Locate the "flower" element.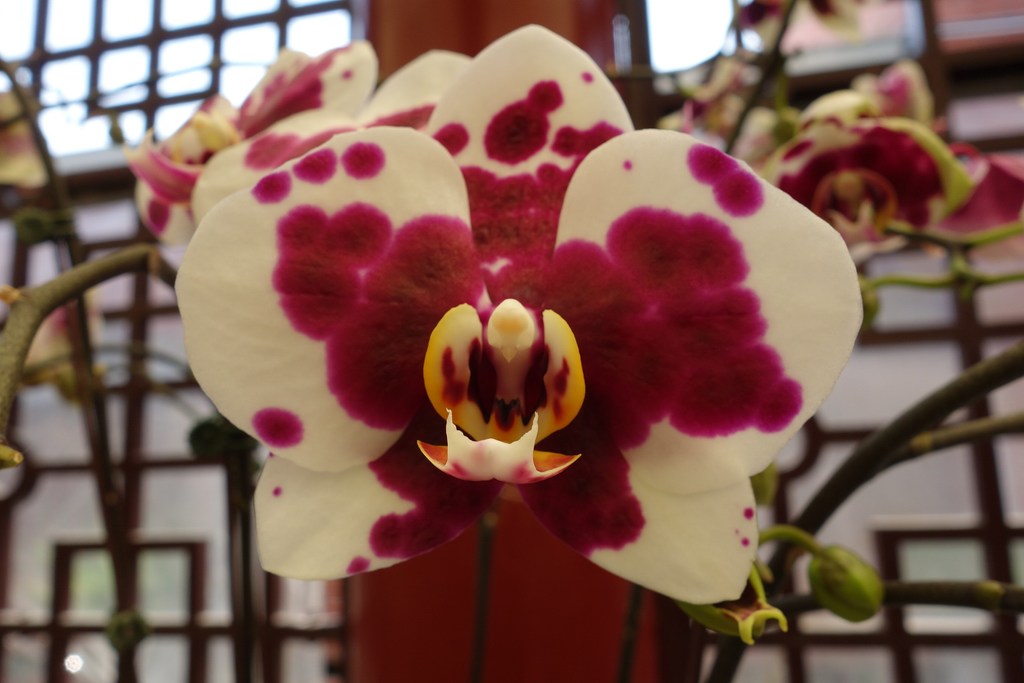
Element bbox: select_region(6, 288, 108, 407).
